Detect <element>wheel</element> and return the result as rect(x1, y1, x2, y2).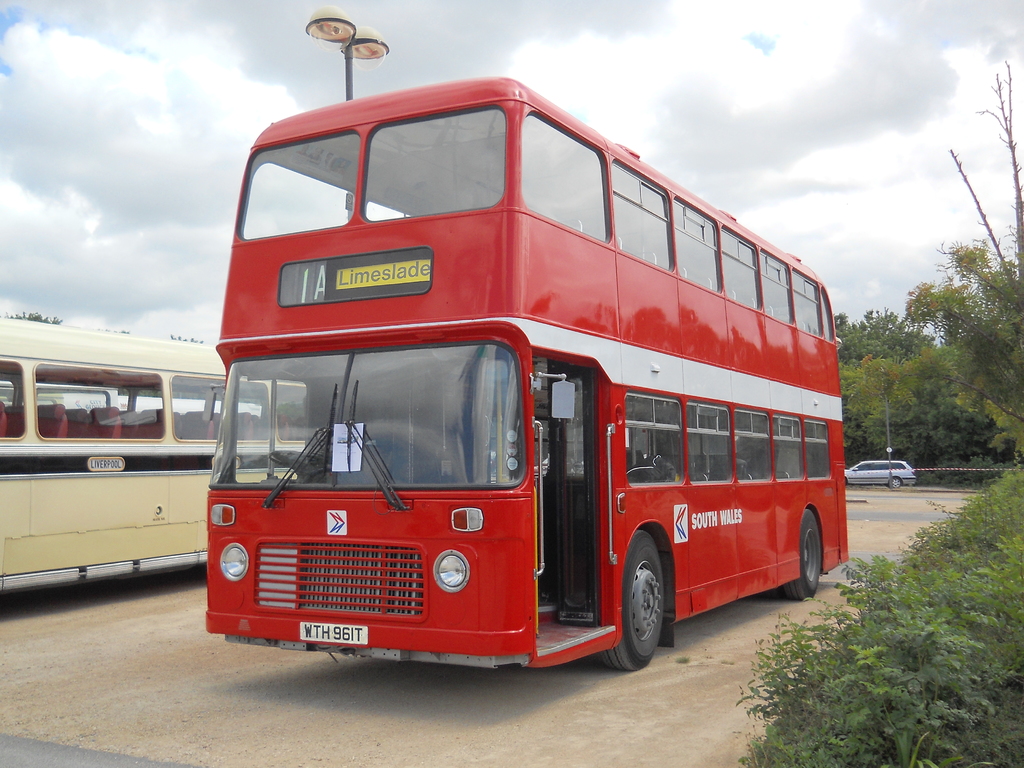
rect(890, 479, 900, 490).
